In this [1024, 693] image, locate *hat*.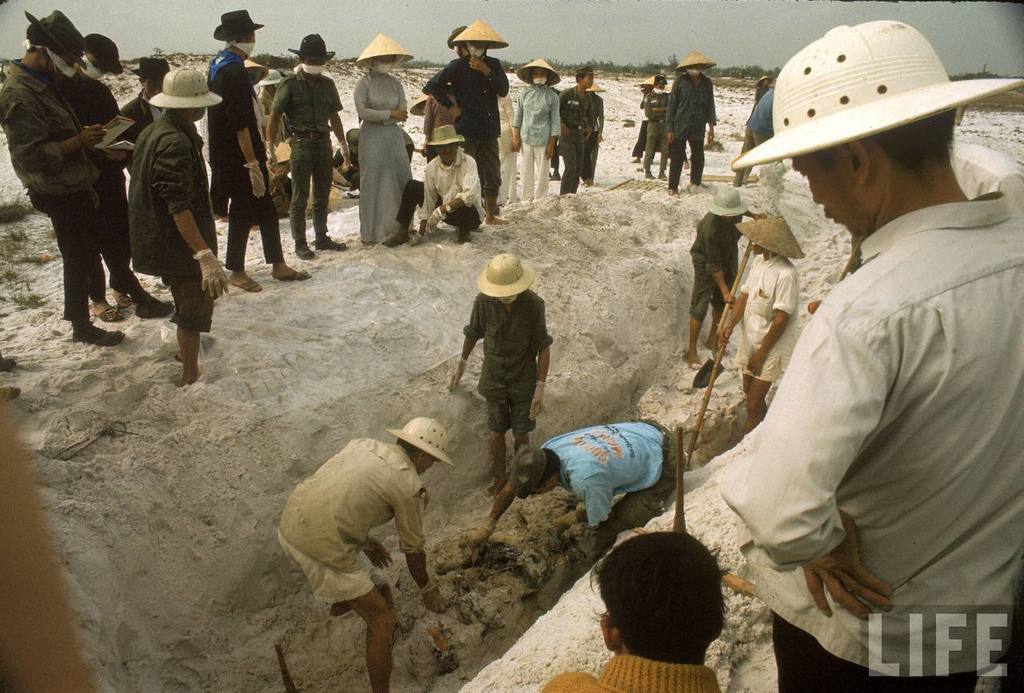
Bounding box: [left=676, top=48, right=710, bottom=72].
